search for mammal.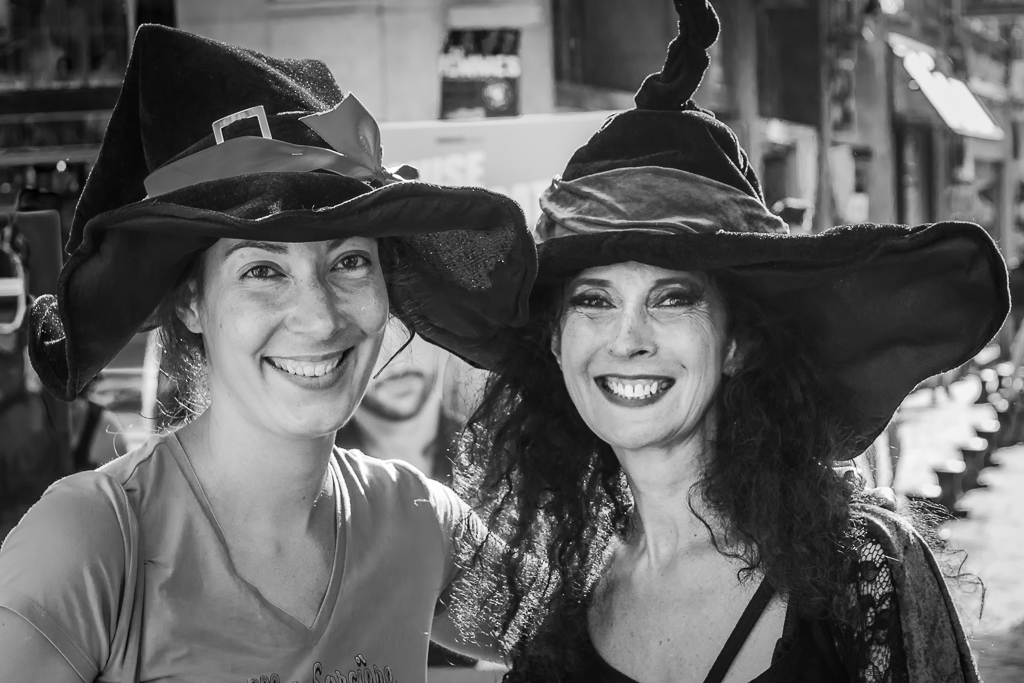
Found at {"left": 0, "top": 0, "right": 592, "bottom": 682}.
